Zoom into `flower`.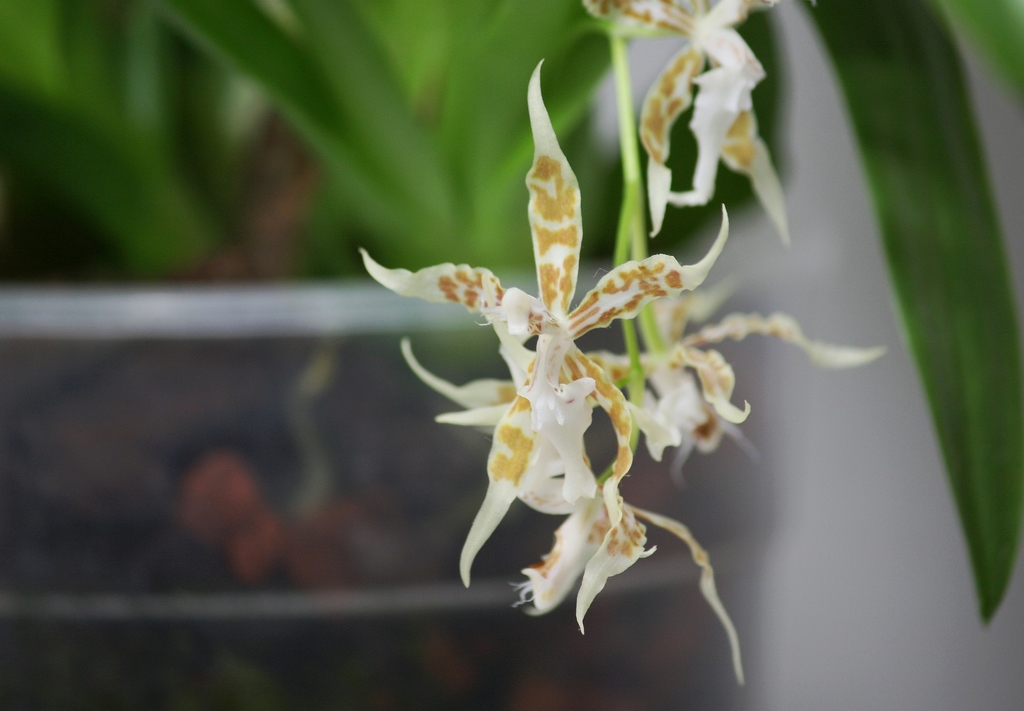
Zoom target: rect(355, 72, 744, 589).
